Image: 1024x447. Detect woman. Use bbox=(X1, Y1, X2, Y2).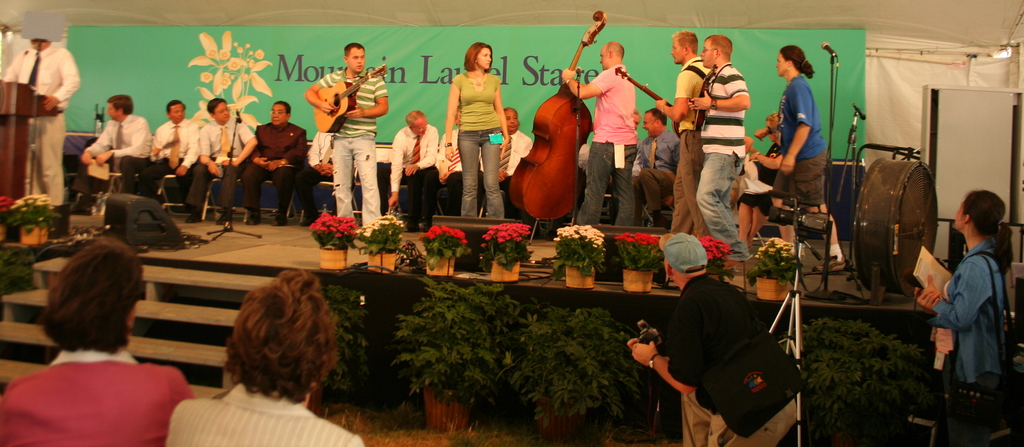
bbox=(9, 210, 185, 446).
